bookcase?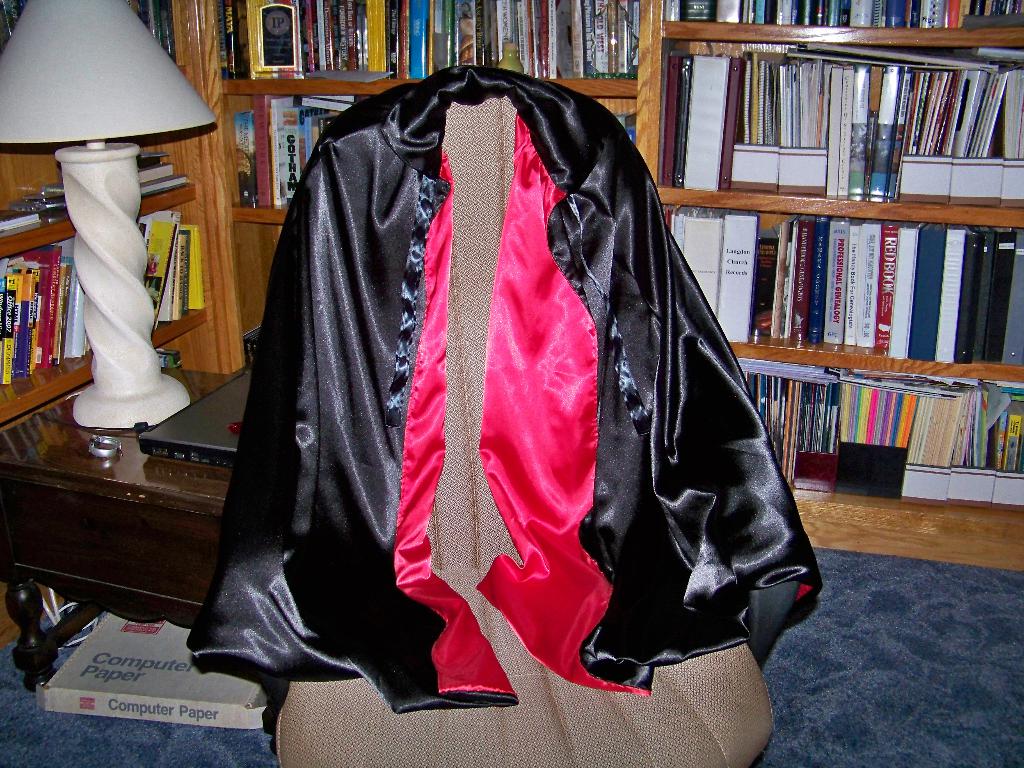
<bbox>0, 0, 233, 481</bbox>
